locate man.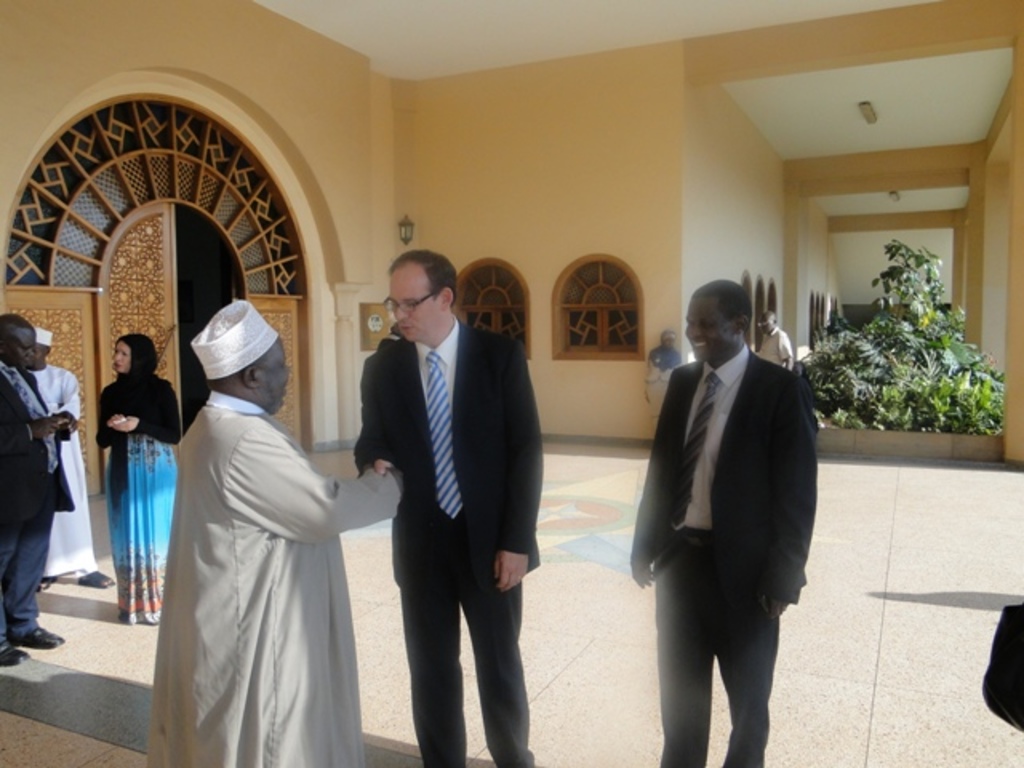
Bounding box: 621:291:818:766.
